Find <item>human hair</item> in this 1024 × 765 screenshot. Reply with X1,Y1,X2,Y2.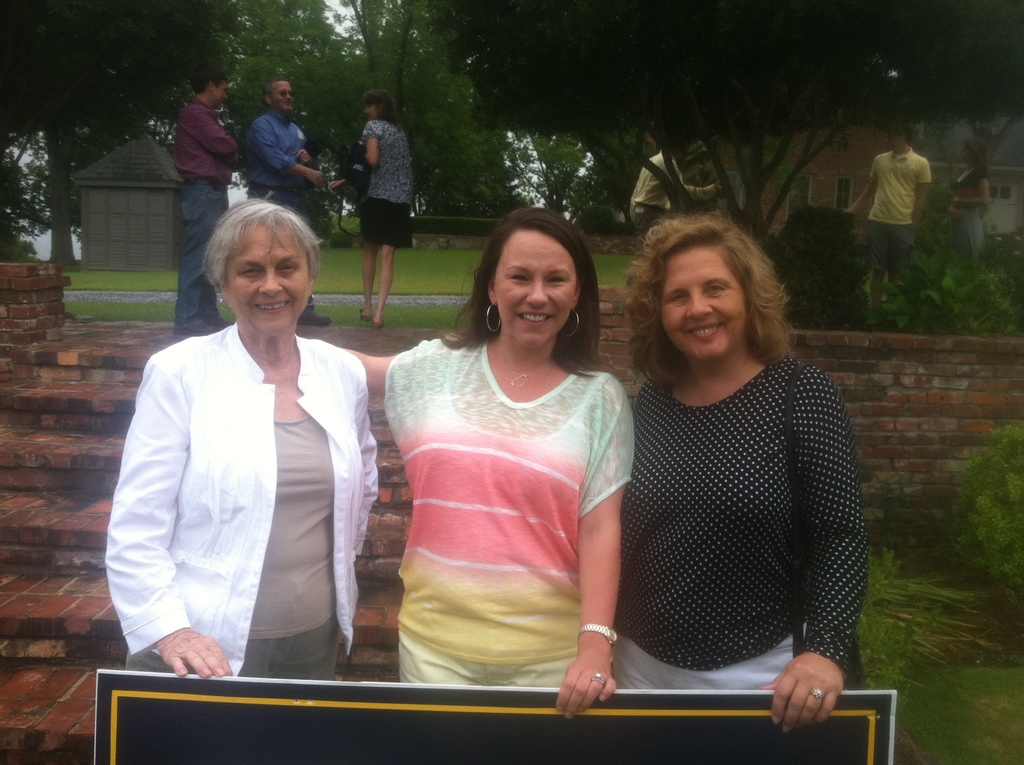
189,64,229,95.
